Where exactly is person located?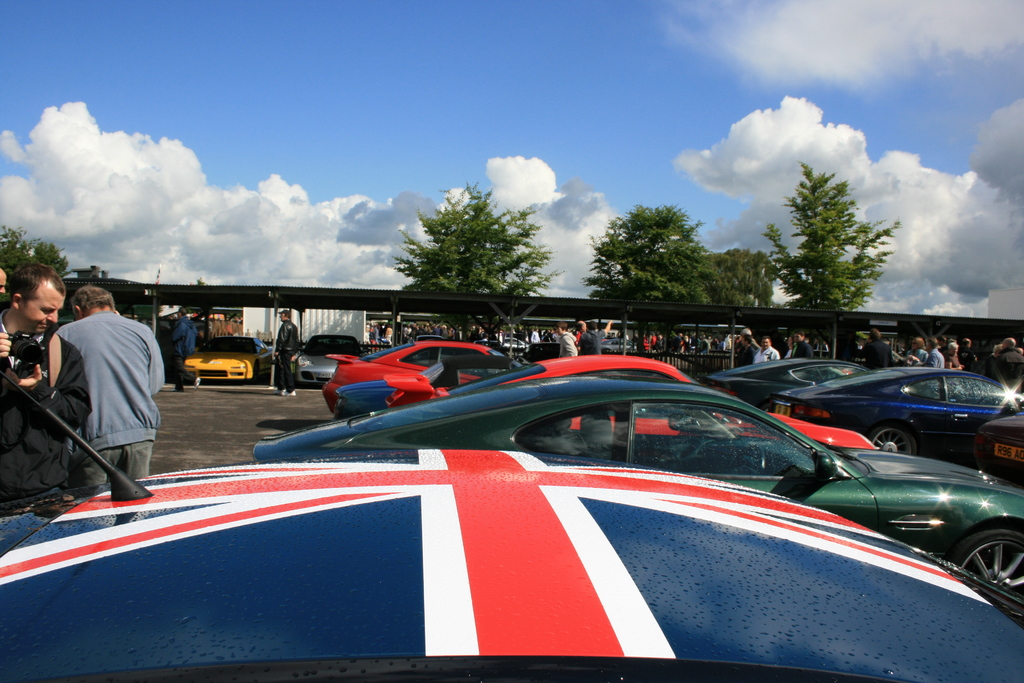
Its bounding box is box=[753, 335, 778, 363].
